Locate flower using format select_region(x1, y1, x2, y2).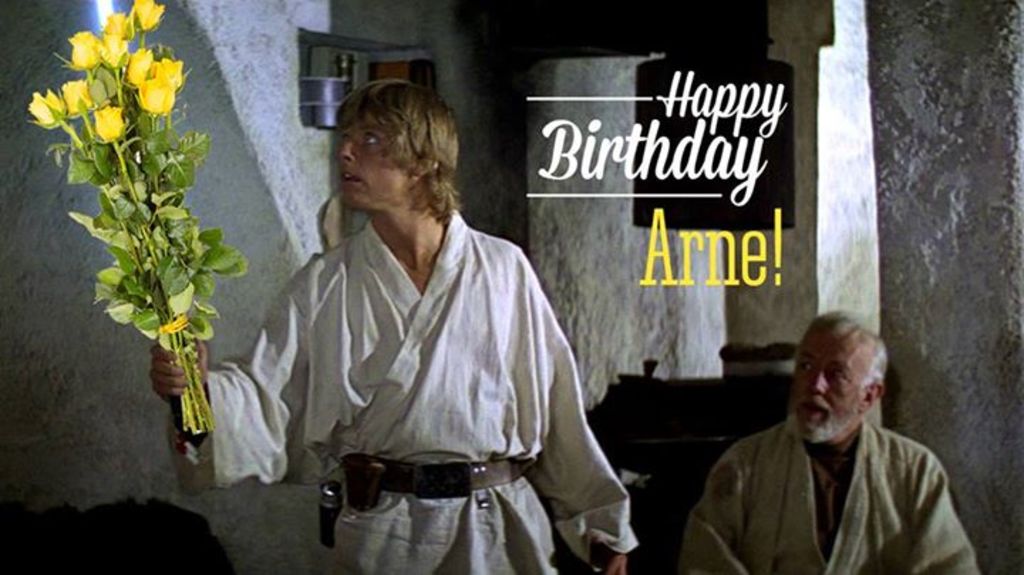
select_region(97, 24, 122, 68).
